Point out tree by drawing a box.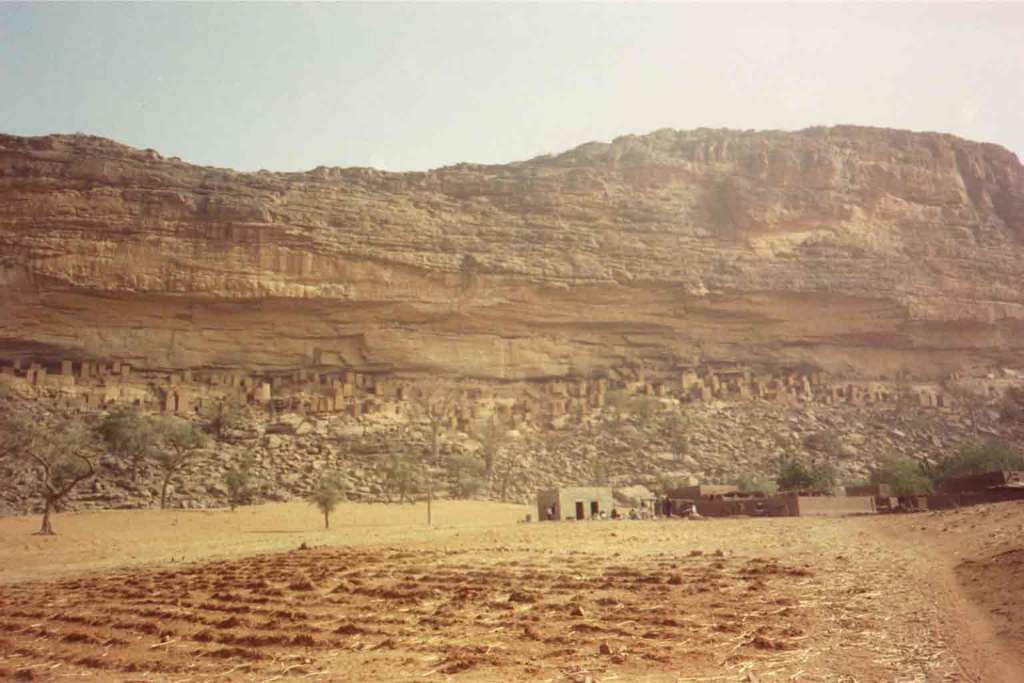
<bbox>388, 446, 415, 514</bbox>.
